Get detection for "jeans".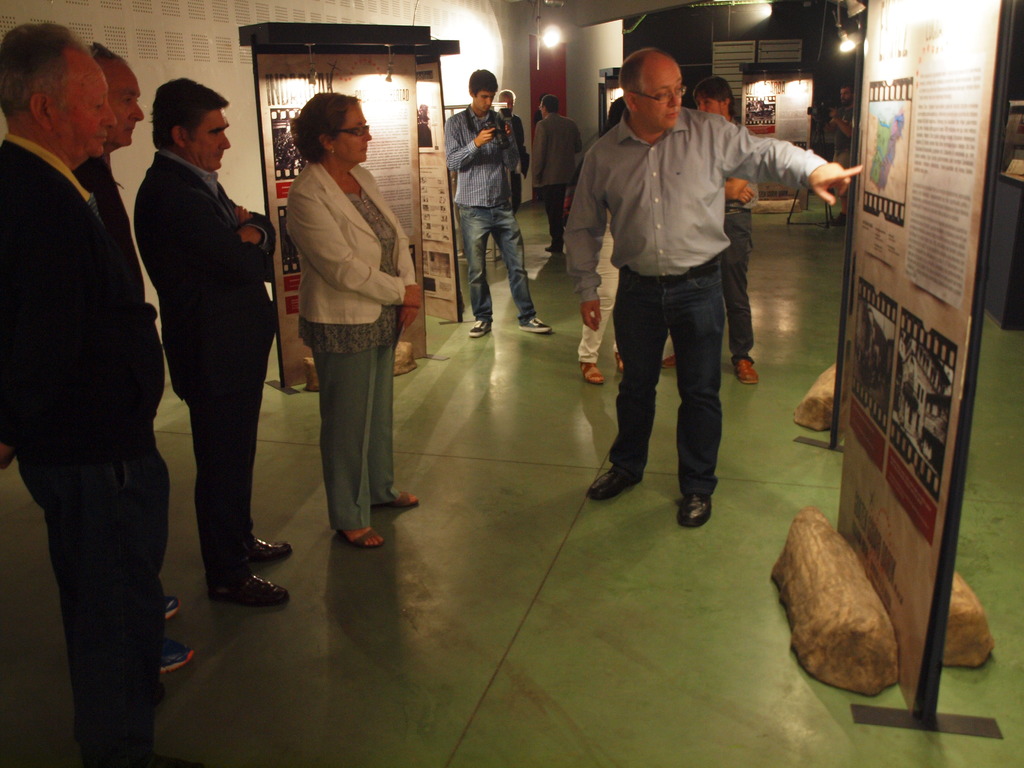
Detection: [182, 383, 262, 586].
